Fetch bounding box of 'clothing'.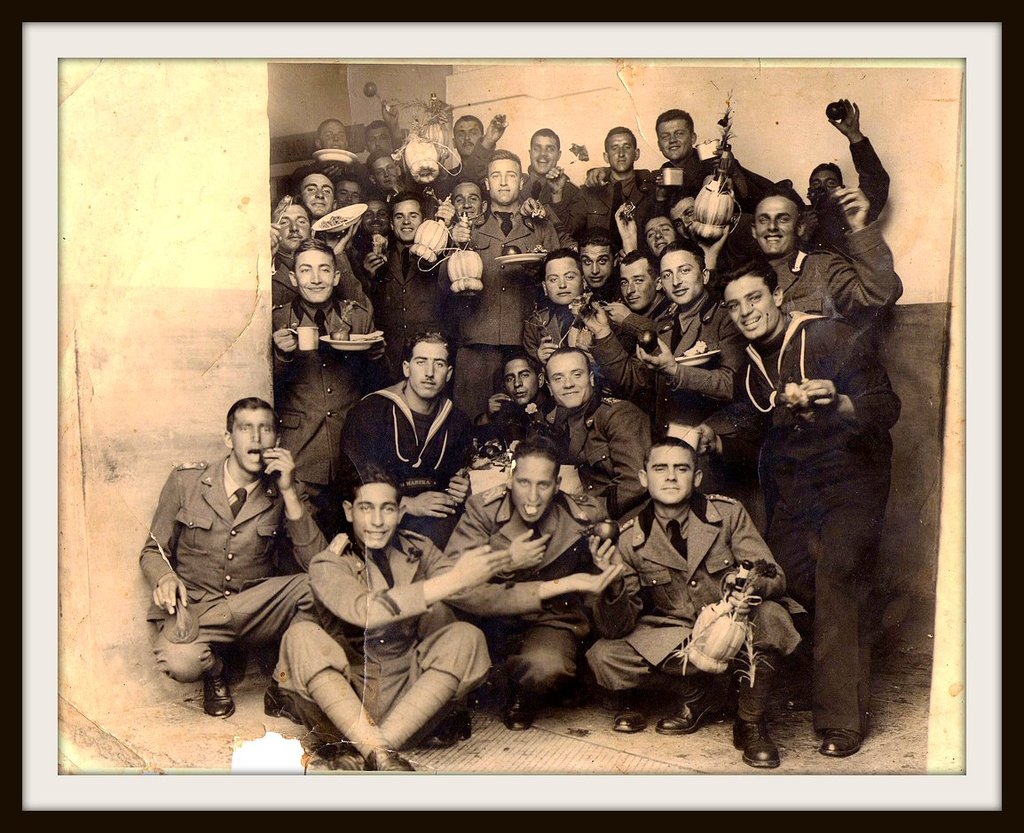
Bbox: [x1=261, y1=304, x2=403, y2=485].
